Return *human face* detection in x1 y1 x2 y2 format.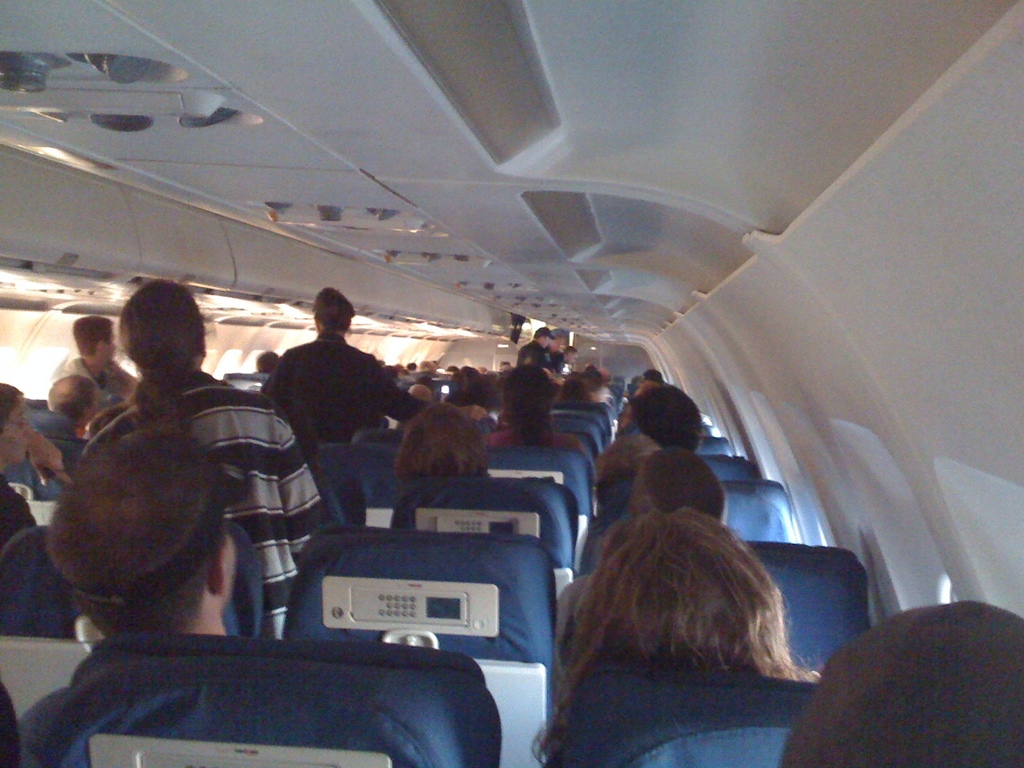
568 355 578 364.
